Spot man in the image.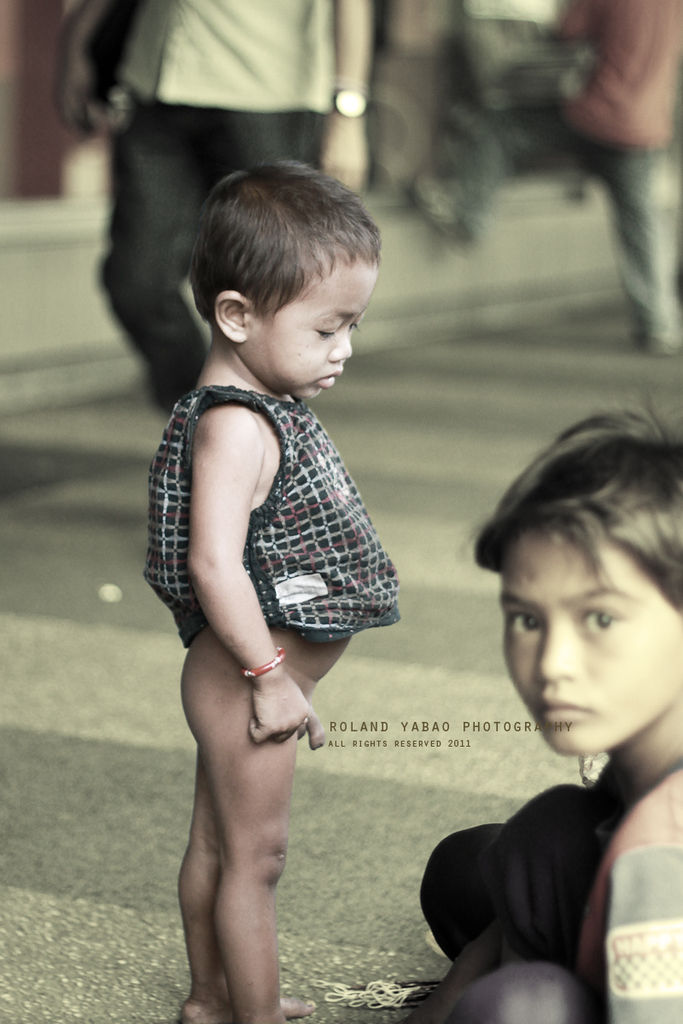
man found at <bbox>435, 0, 682, 360</bbox>.
